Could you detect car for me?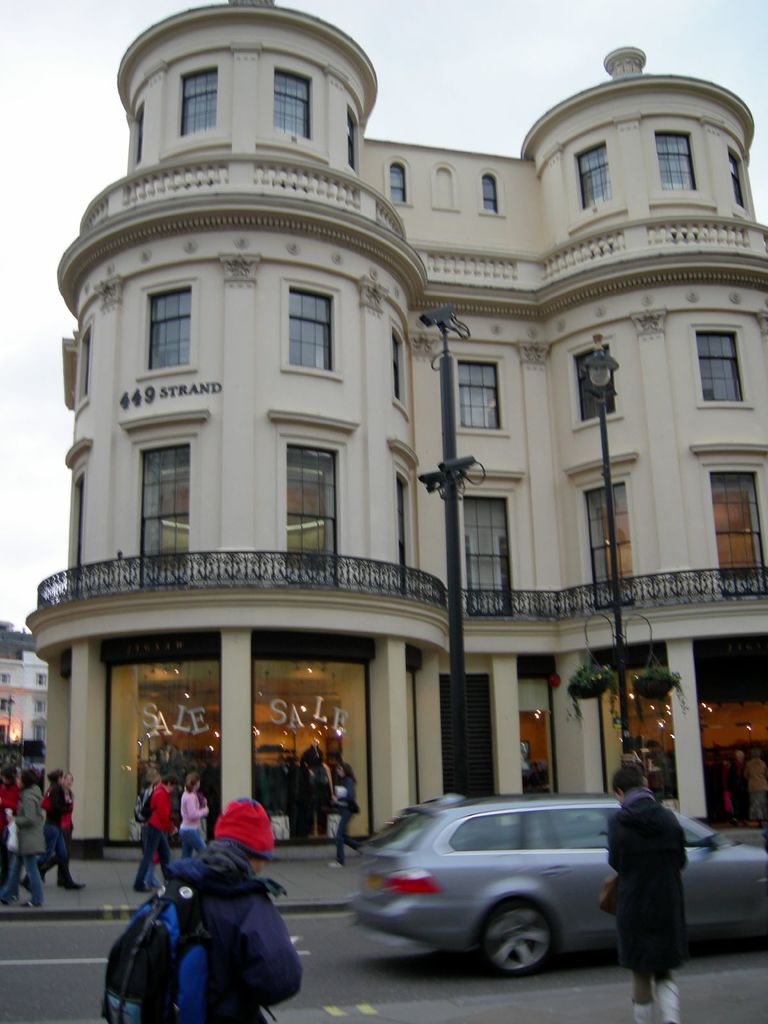
Detection result: 348,788,767,979.
